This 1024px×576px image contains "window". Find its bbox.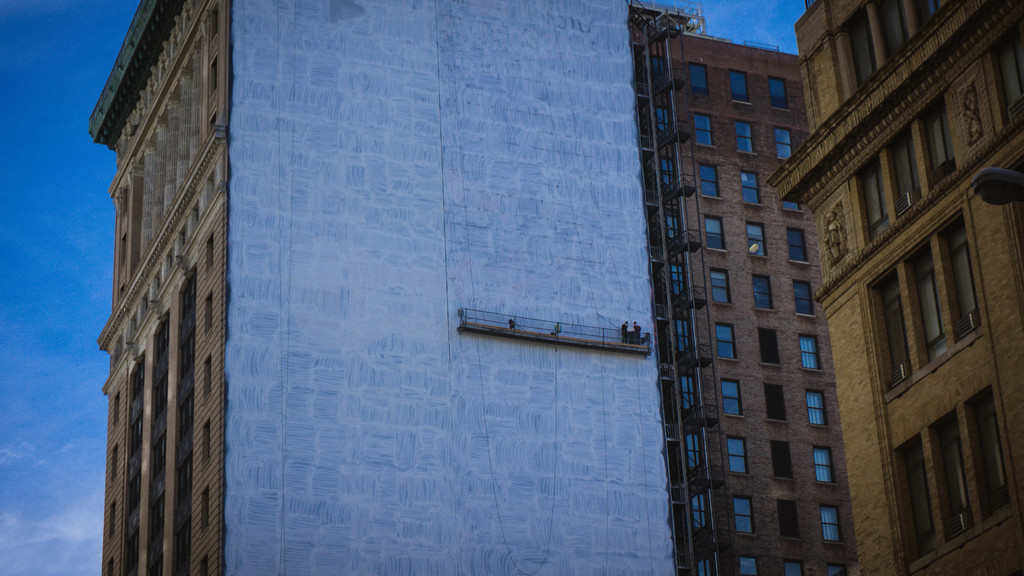
box=[819, 501, 850, 545].
